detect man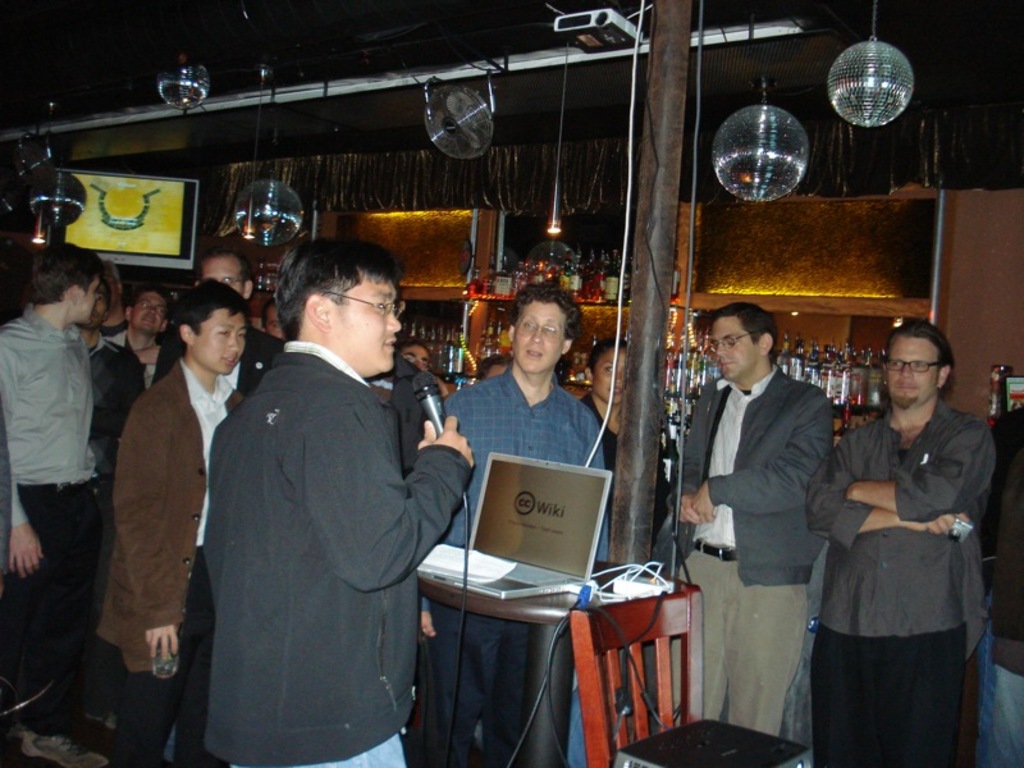
box(187, 250, 280, 390)
